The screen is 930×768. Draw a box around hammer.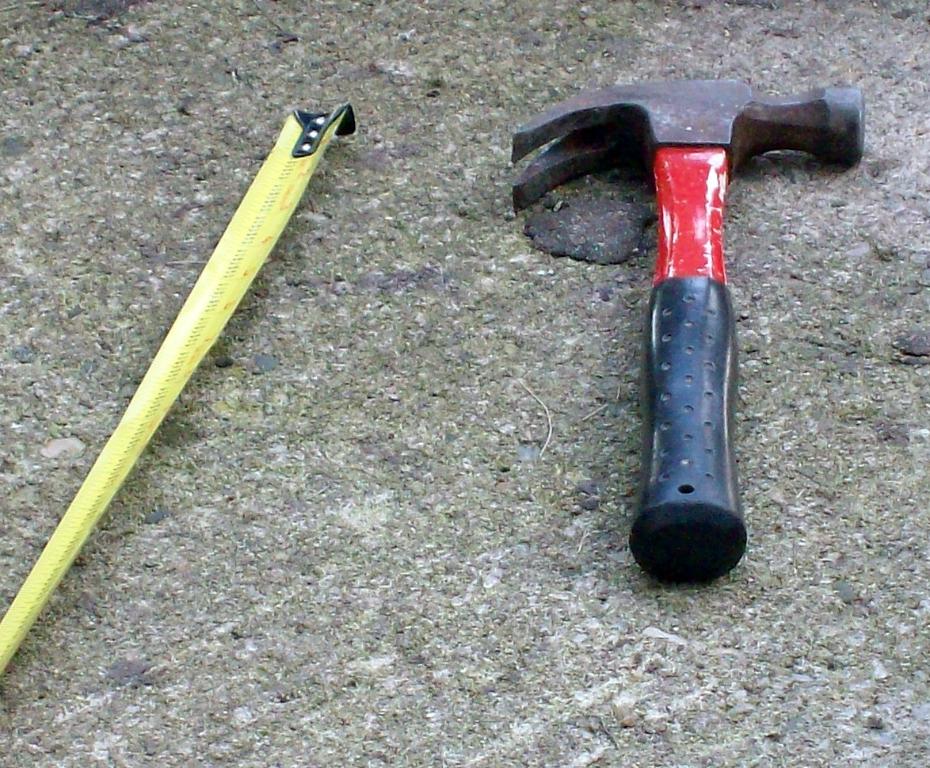
524 73 867 588.
